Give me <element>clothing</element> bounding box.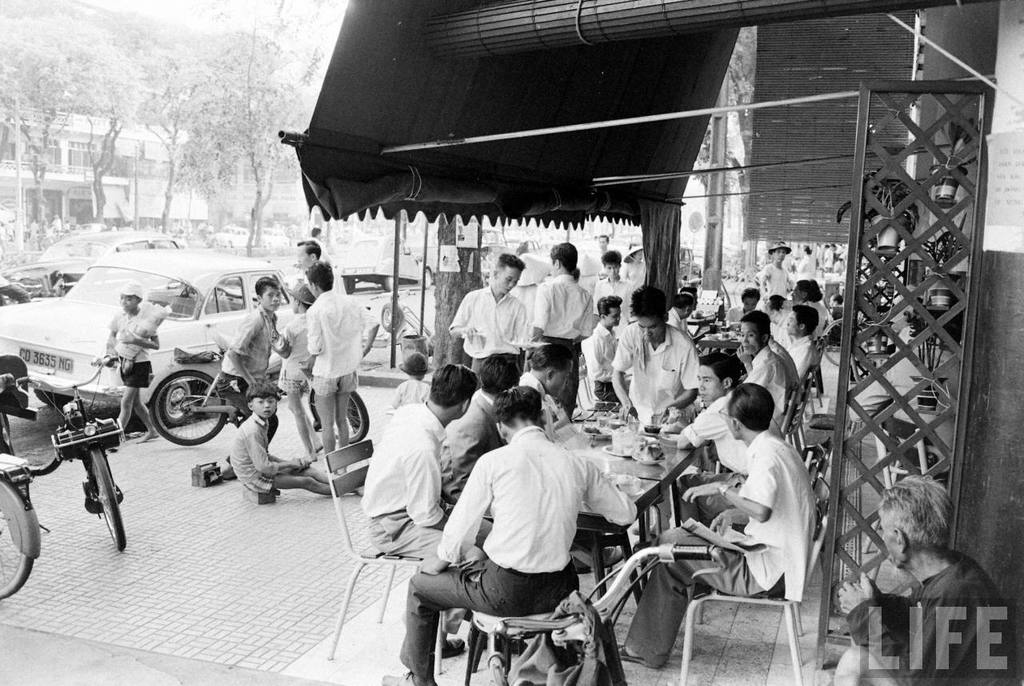
[106, 307, 156, 387].
